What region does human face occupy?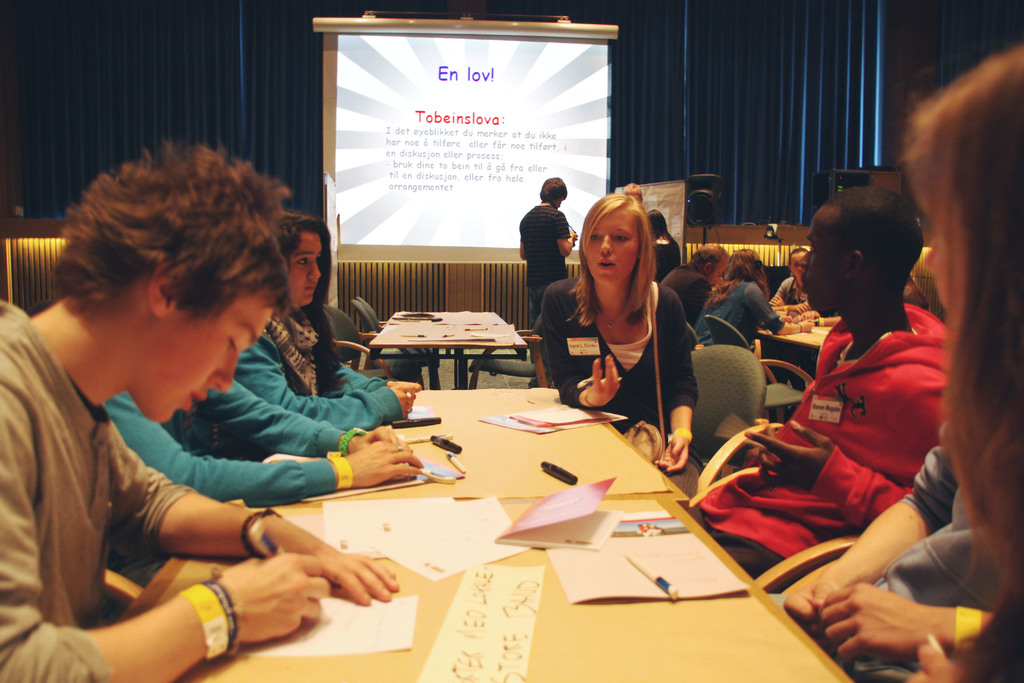
[289, 233, 321, 303].
